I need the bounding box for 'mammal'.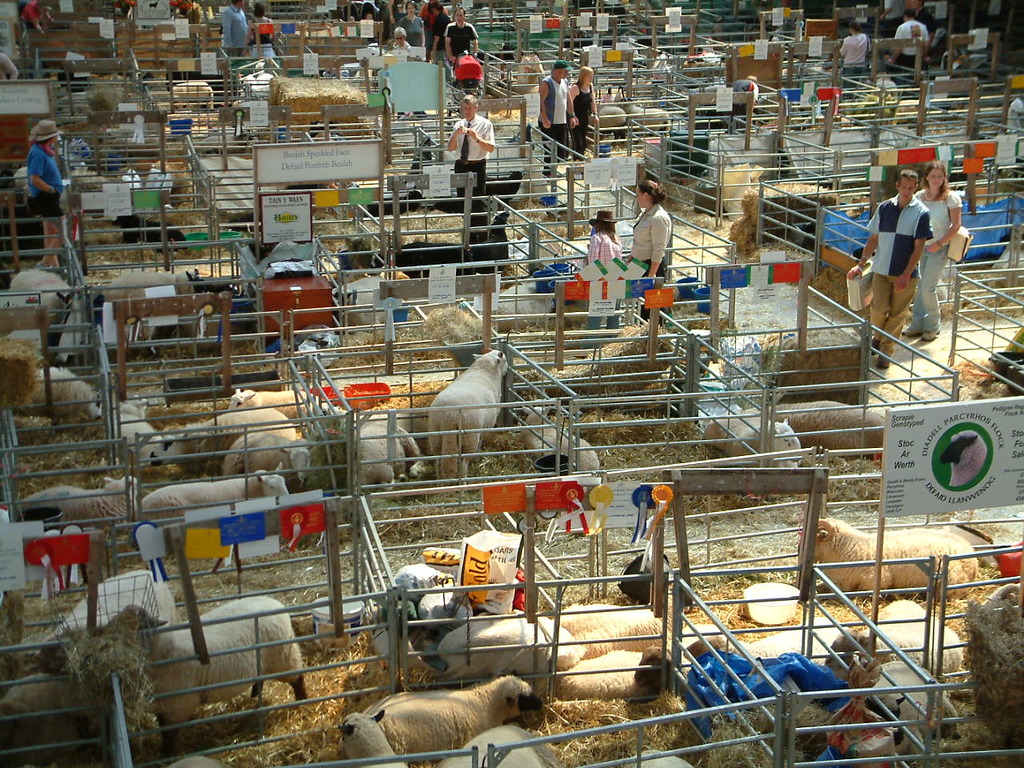
Here it is: x1=517 y1=54 x2=541 y2=89.
